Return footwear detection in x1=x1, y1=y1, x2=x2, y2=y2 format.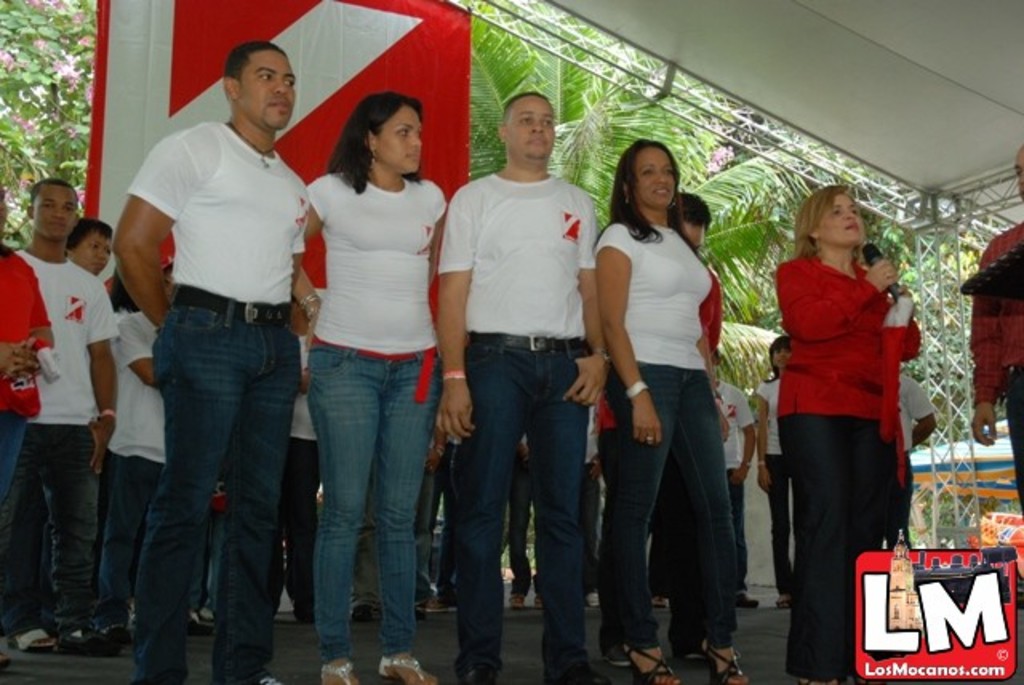
x1=58, y1=624, x2=115, y2=664.
